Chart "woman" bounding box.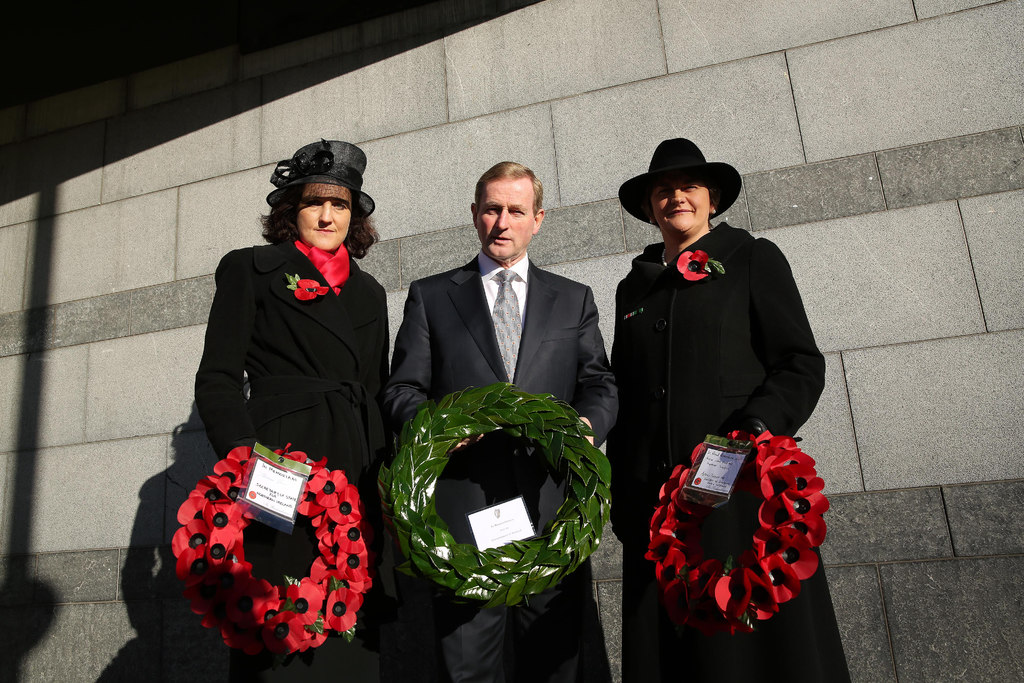
Charted: [x1=182, y1=136, x2=392, y2=682].
